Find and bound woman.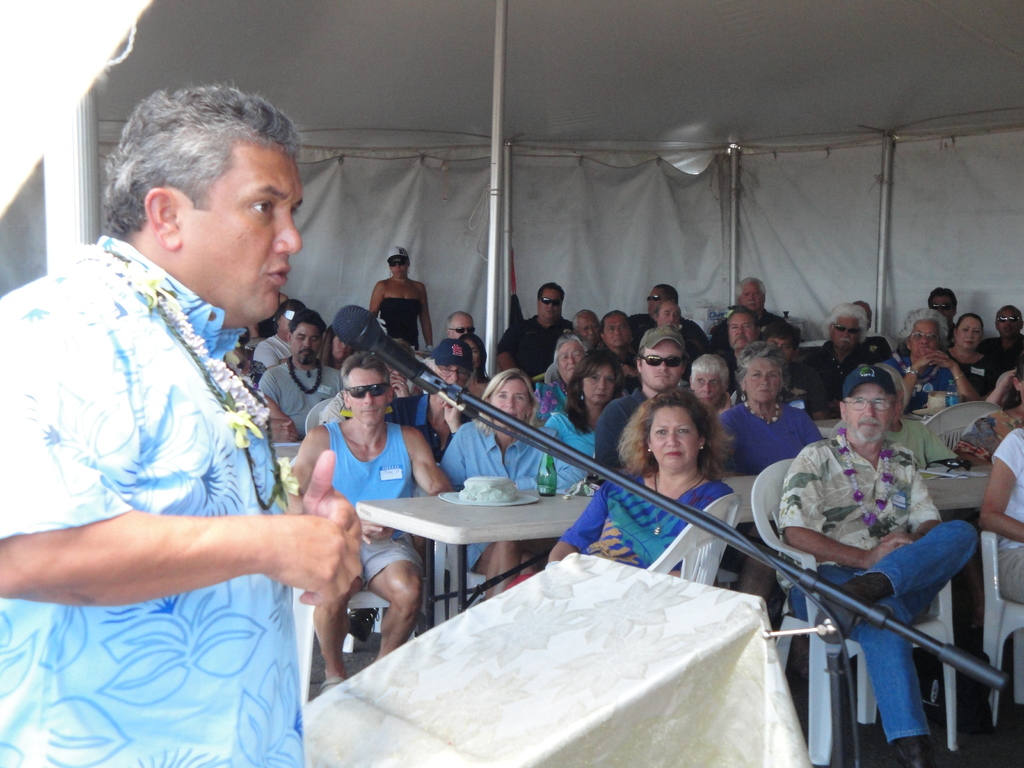
Bound: rect(538, 332, 589, 420).
